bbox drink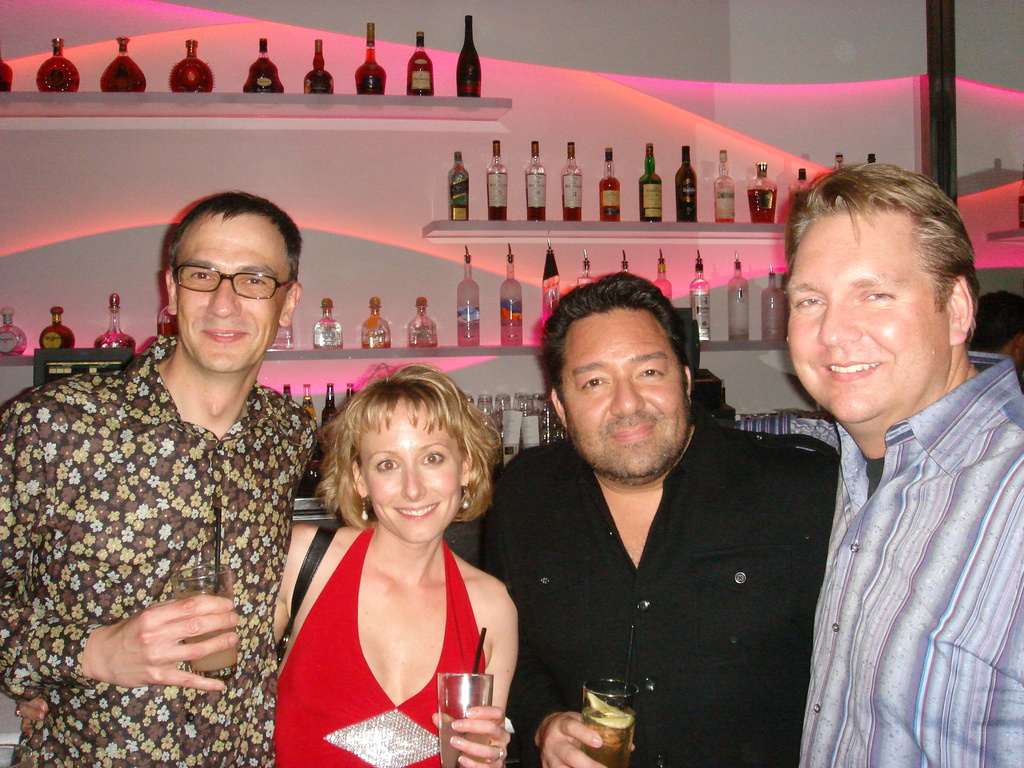
crop(692, 248, 714, 340)
